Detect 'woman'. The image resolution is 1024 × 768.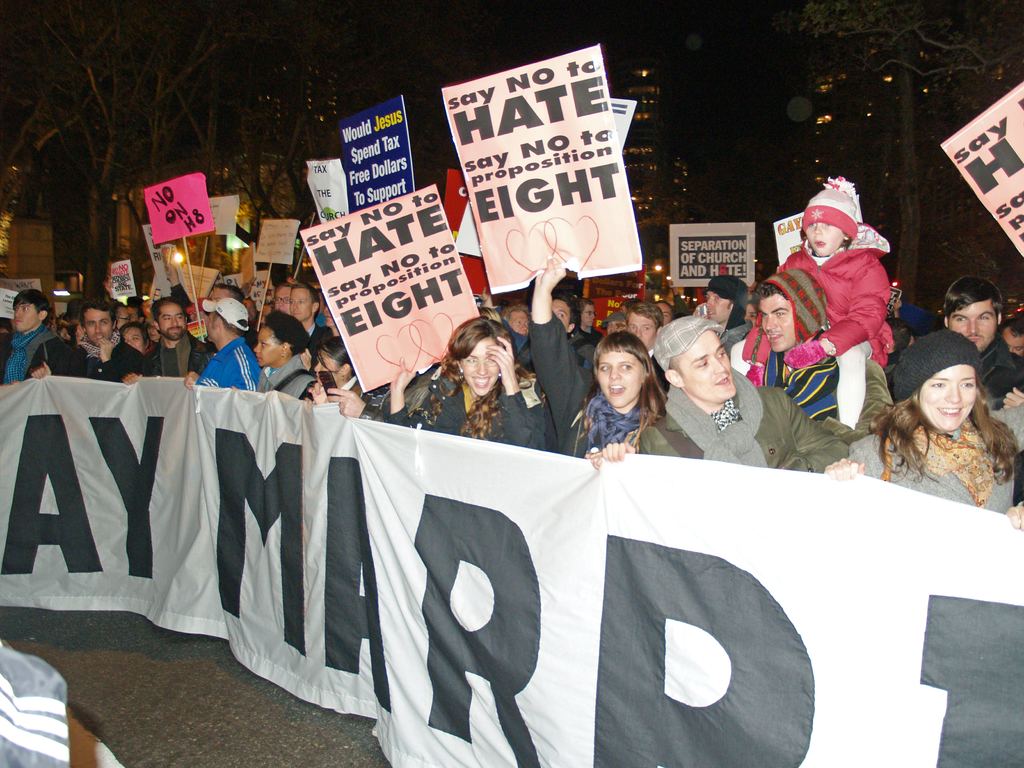
x1=252, y1=307, x2=314, y2=400.
